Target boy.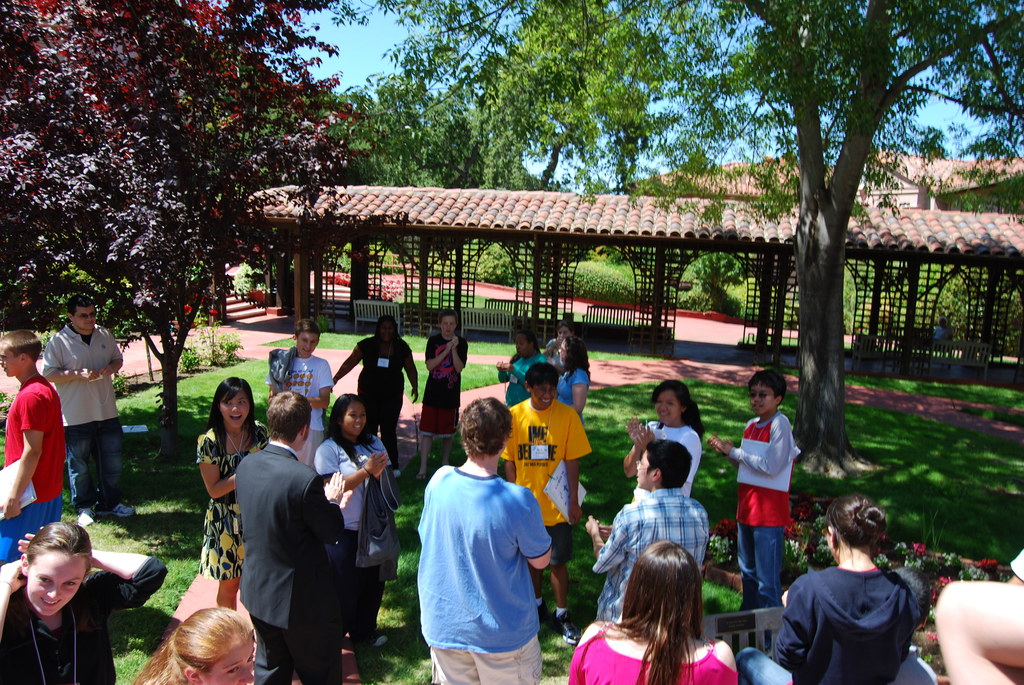
Target region: l=0, t=331, r=69, b=560.
